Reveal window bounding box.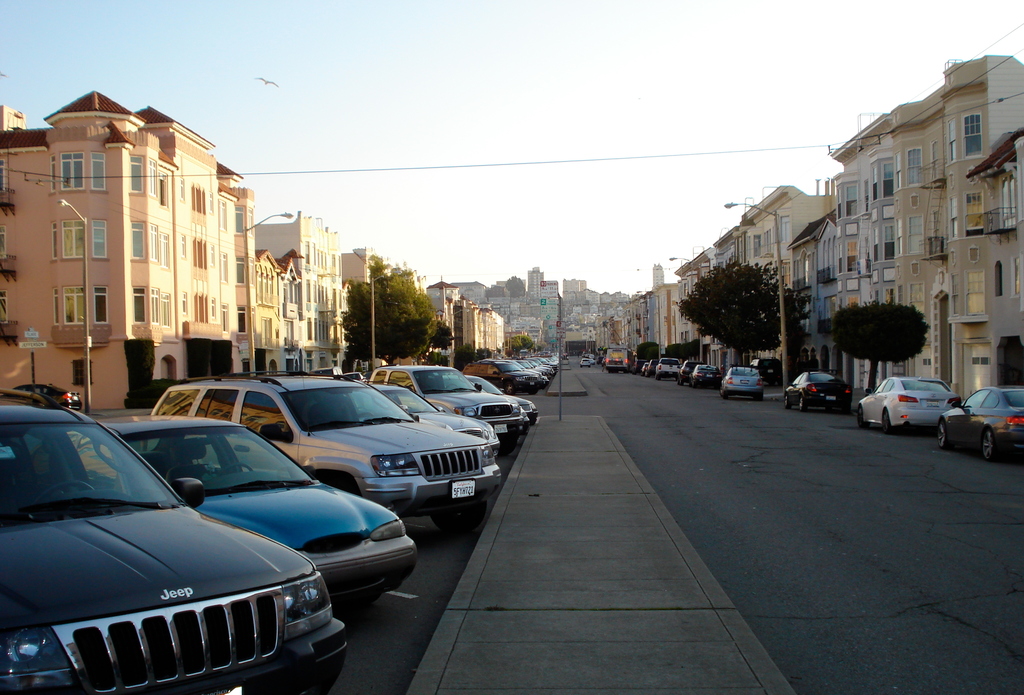
Revealed: [x1=149, y1=225, x2=159, y2=264].
